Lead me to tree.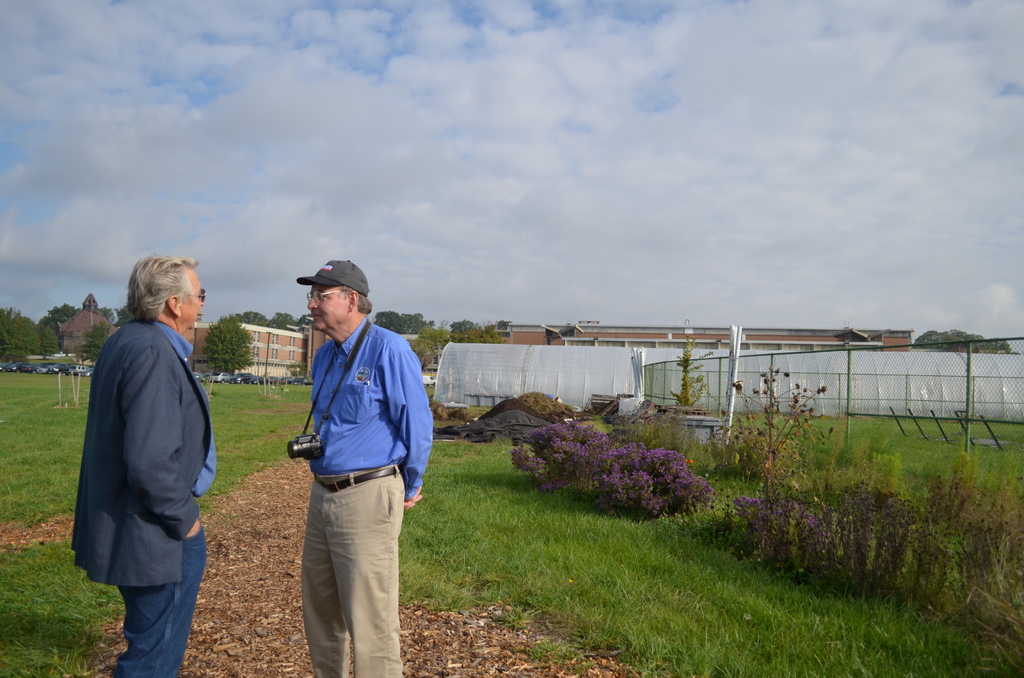
Lead to select_region(426, 325, 482, 386).
